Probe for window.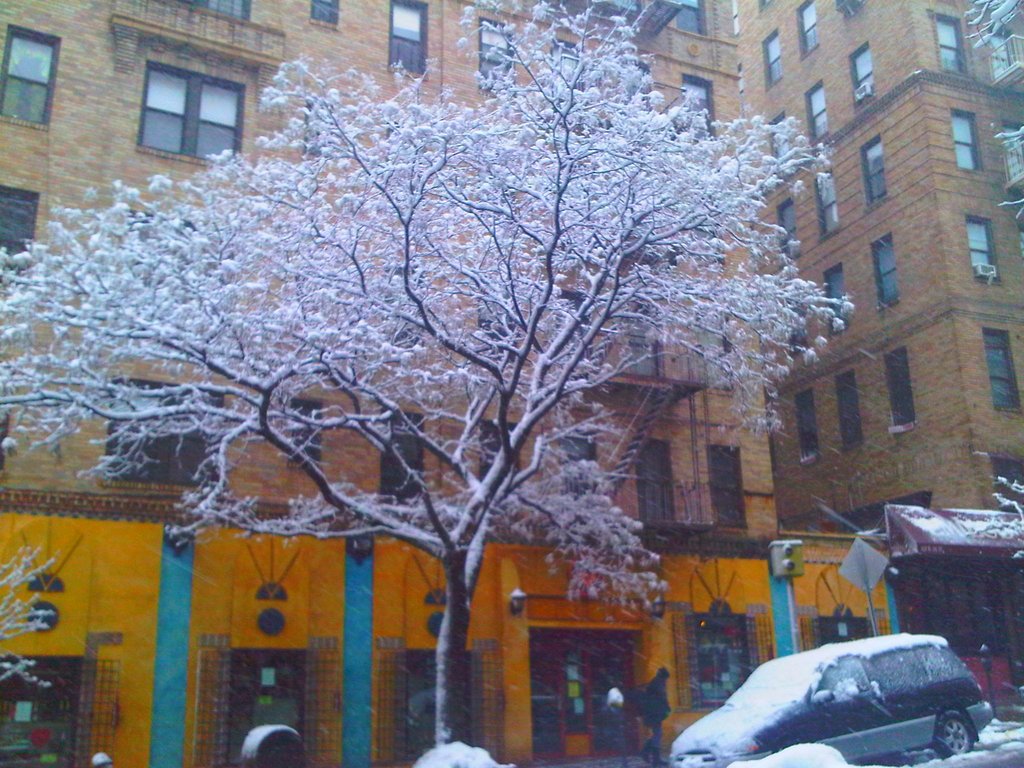
Probe result: detection(633, 431, 673, 522).
